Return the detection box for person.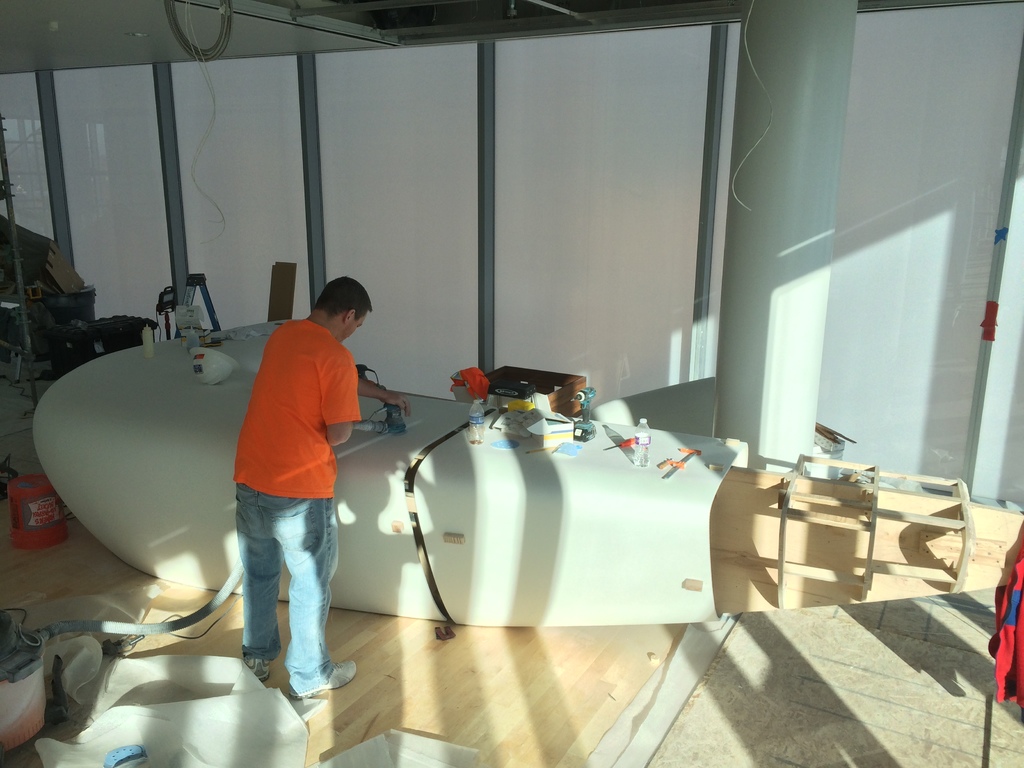
pyautogui.locateOnScreen(236, 275, 412, 698).
